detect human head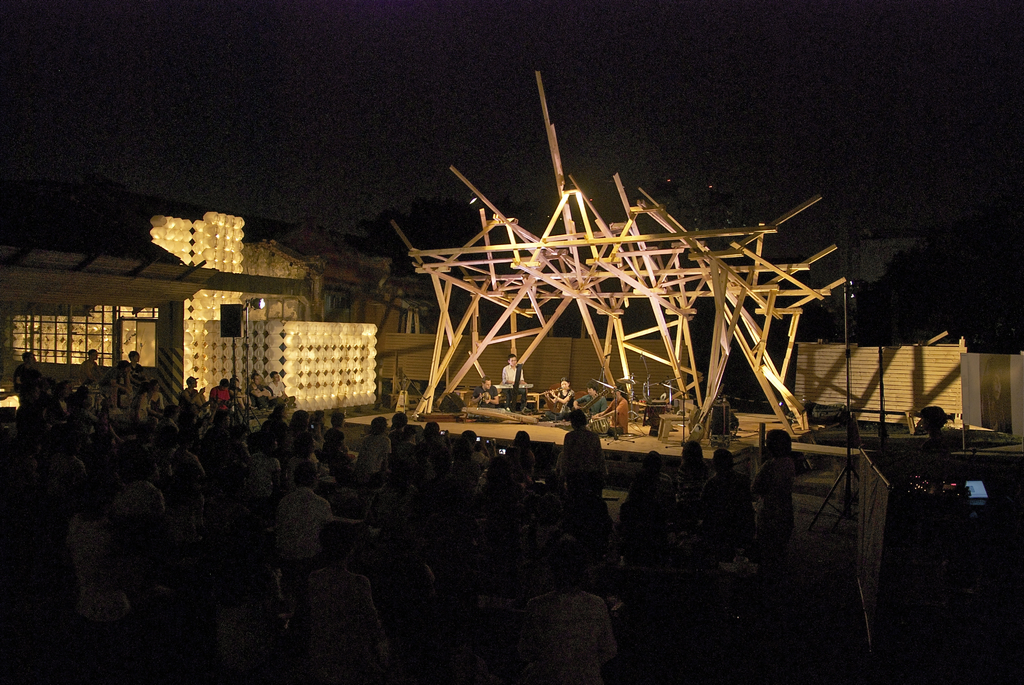
box(147, 379, 157, 396)
